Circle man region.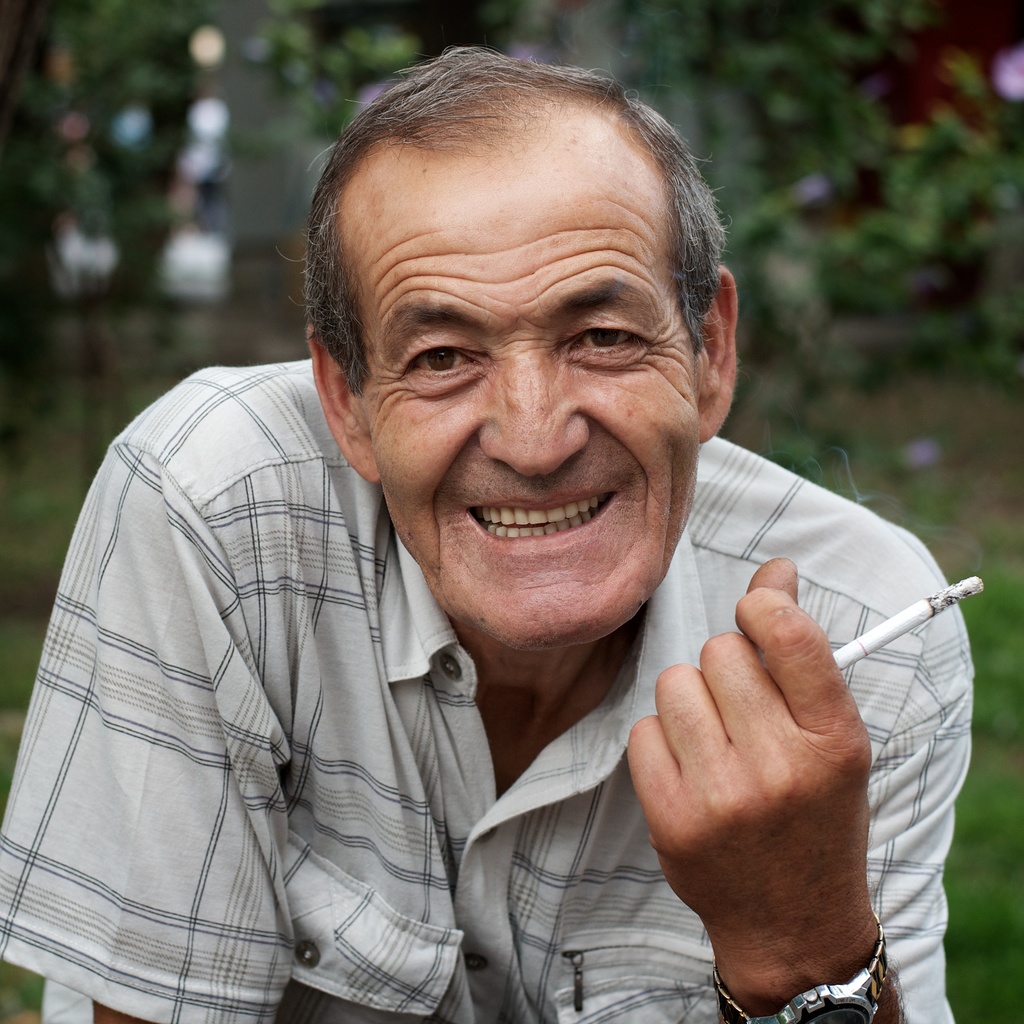
Region: Rect(0, 31, 964, 1023).
